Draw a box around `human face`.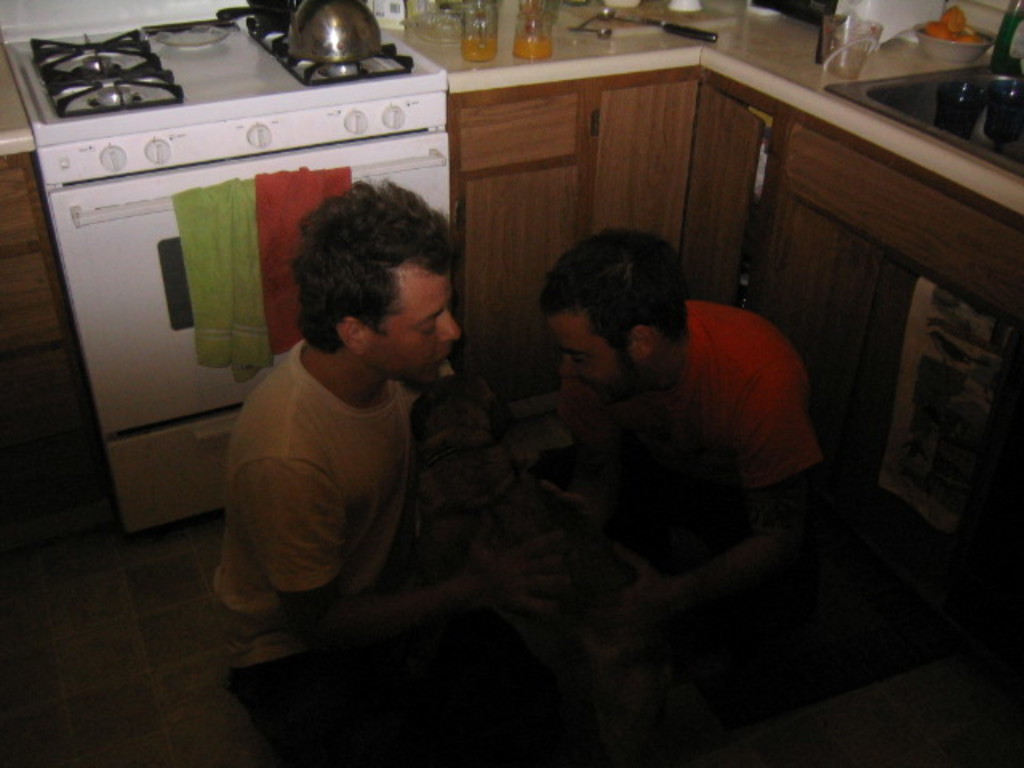
363, 264, 464, 384.
